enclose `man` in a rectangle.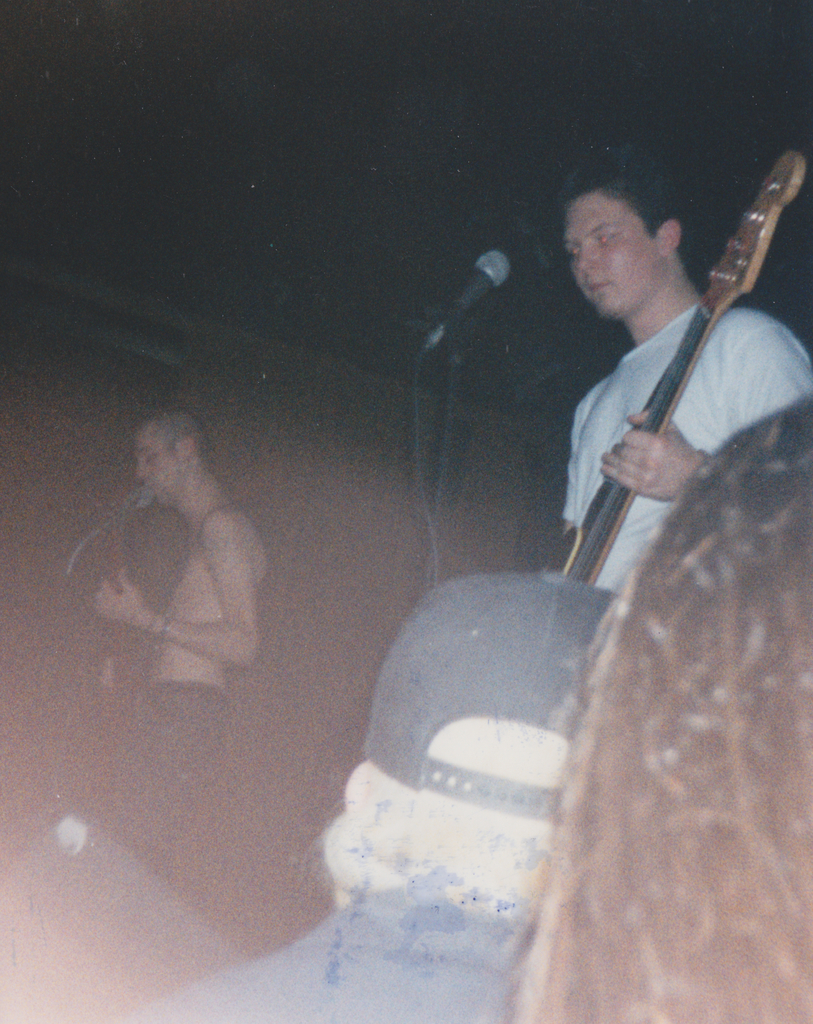
[88, 410, 273, 876].
